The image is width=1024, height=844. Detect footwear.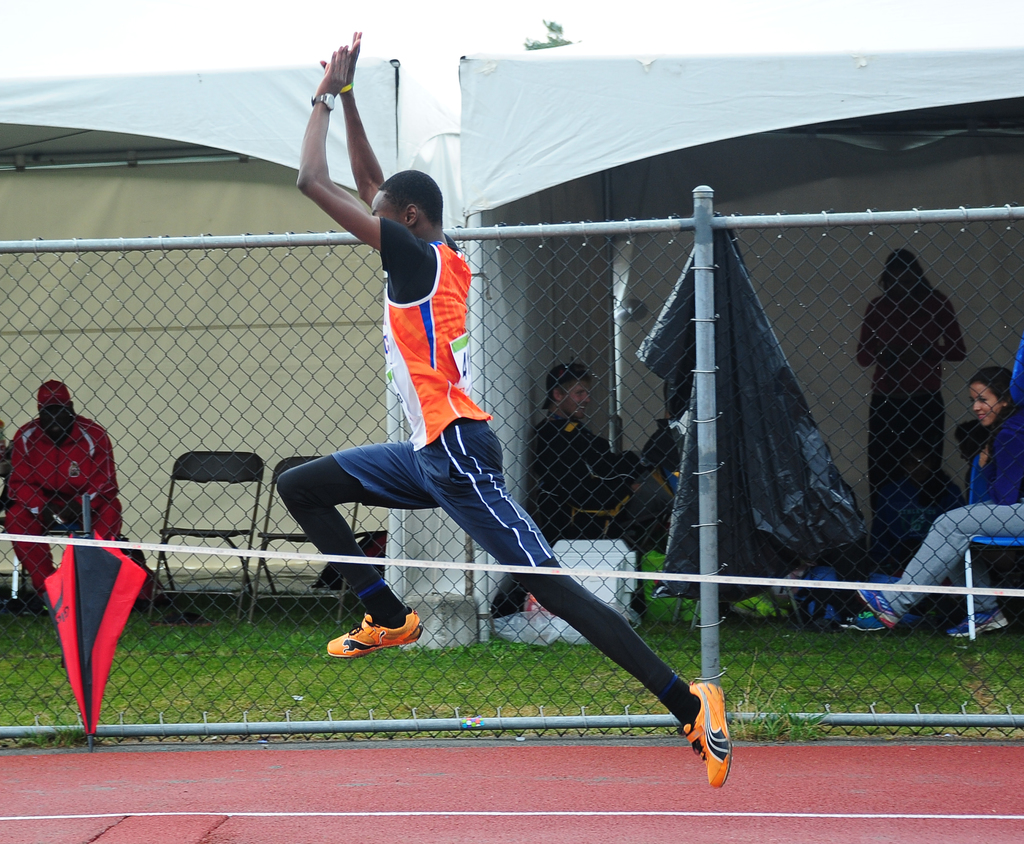
Detection: [682, 685, 730, 786].
